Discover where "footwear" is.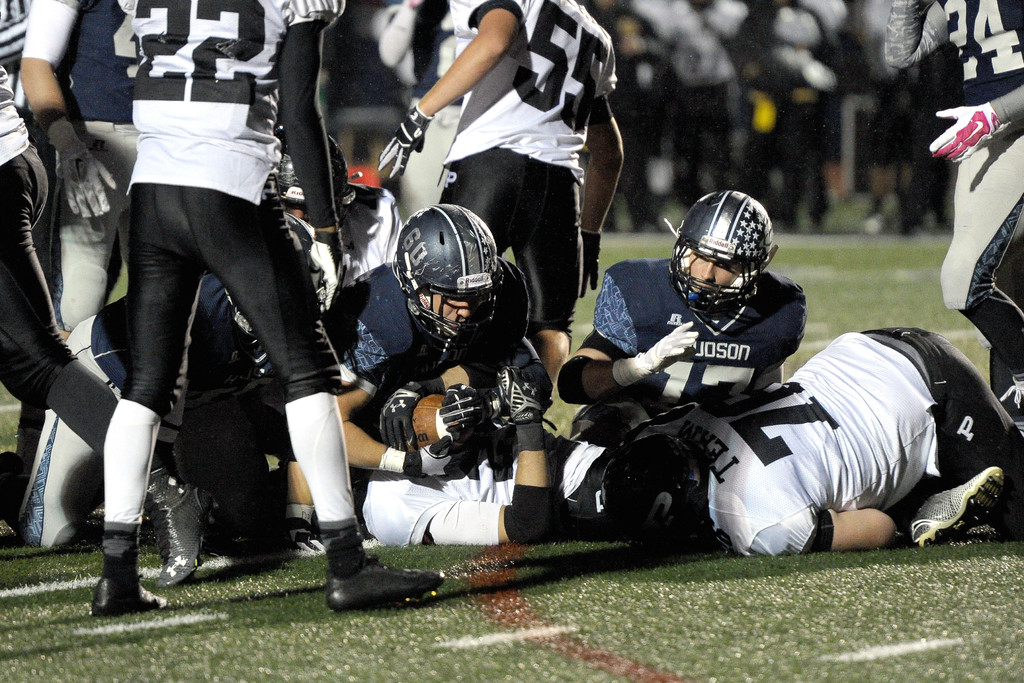
Discovered at bbox=[96, 553, 173, 616].
